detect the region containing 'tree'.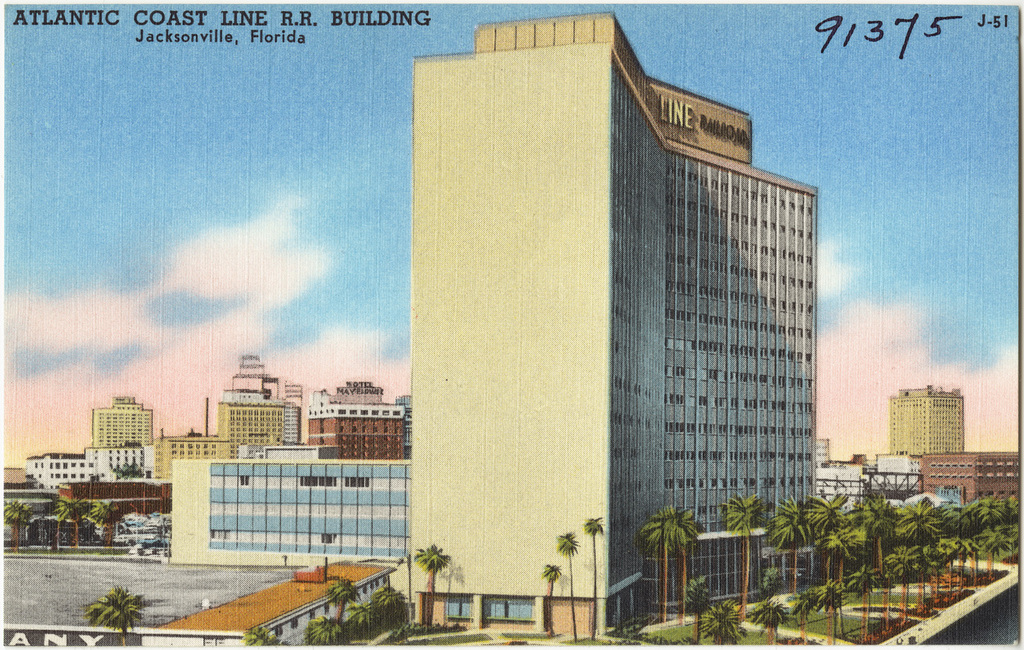
(x1=556, y1=531, x2=578, y2=642).
